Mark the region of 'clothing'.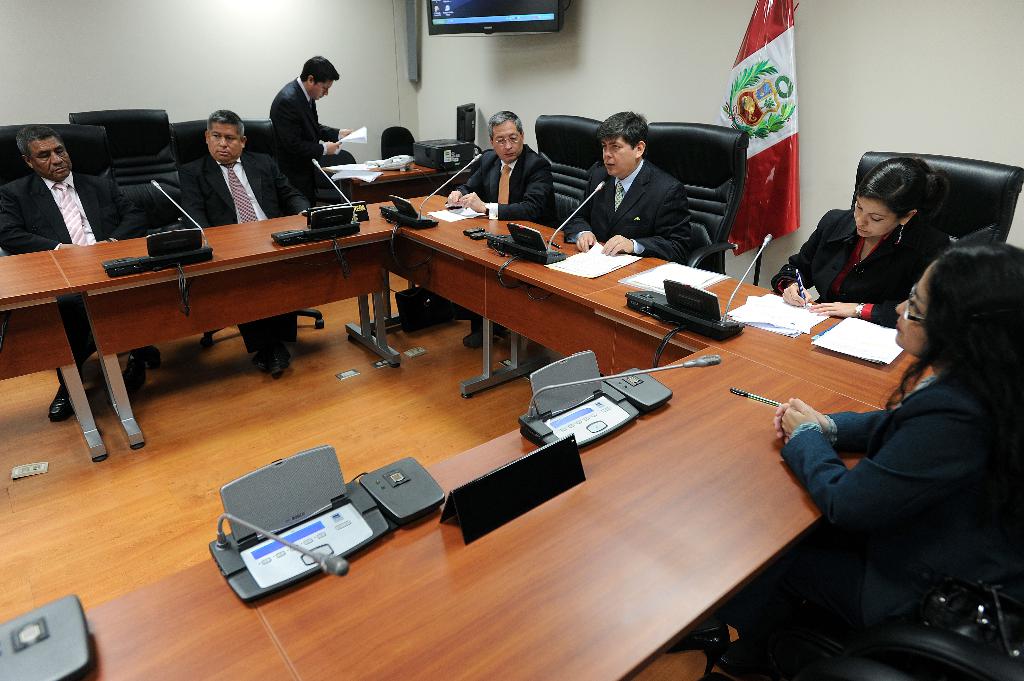
Region: <region>460, 138, 564, 230</region>.
